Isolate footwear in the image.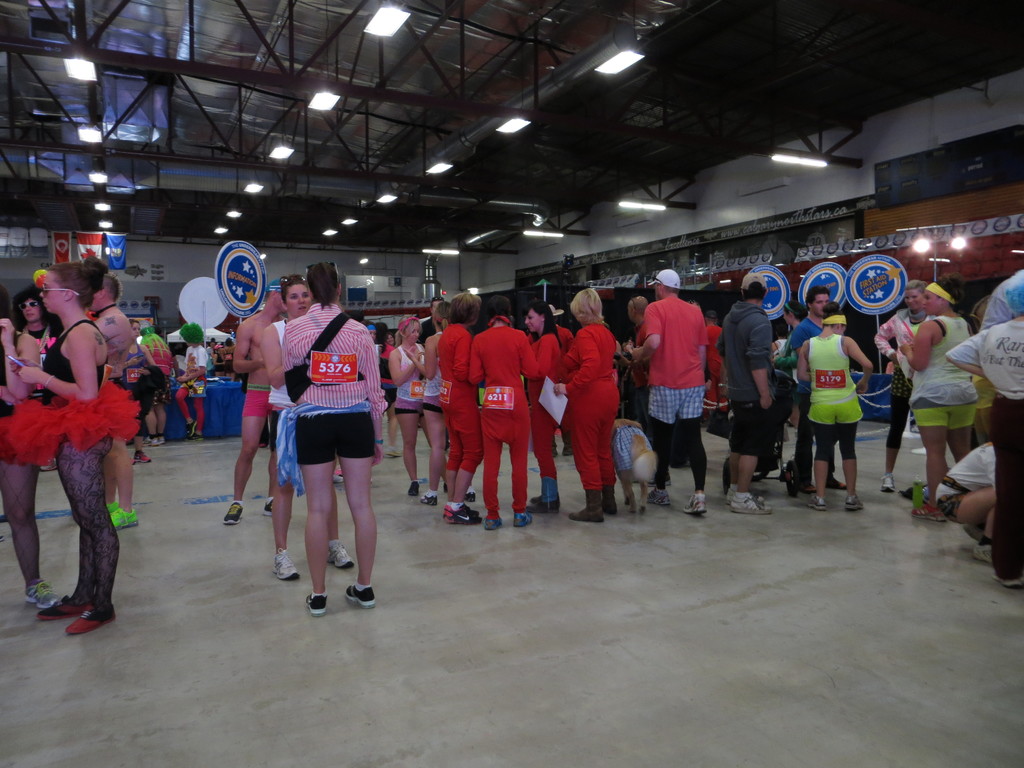
Isolated region: locate(971, 545, 992, 561).
